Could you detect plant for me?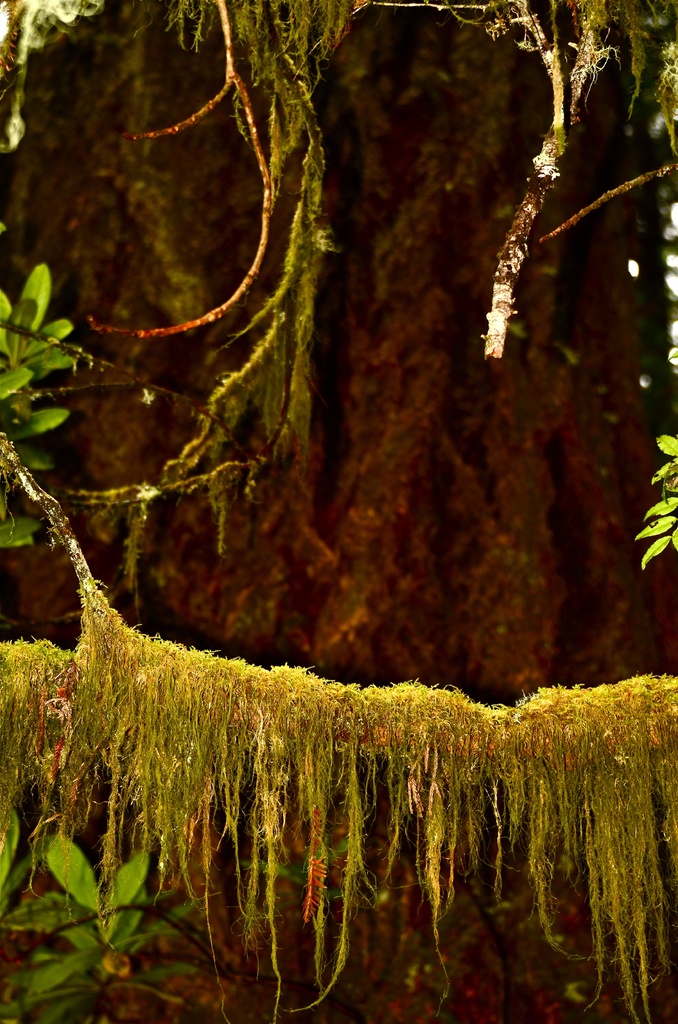
Detection result: select_region(0, 809, 370, 1023).
